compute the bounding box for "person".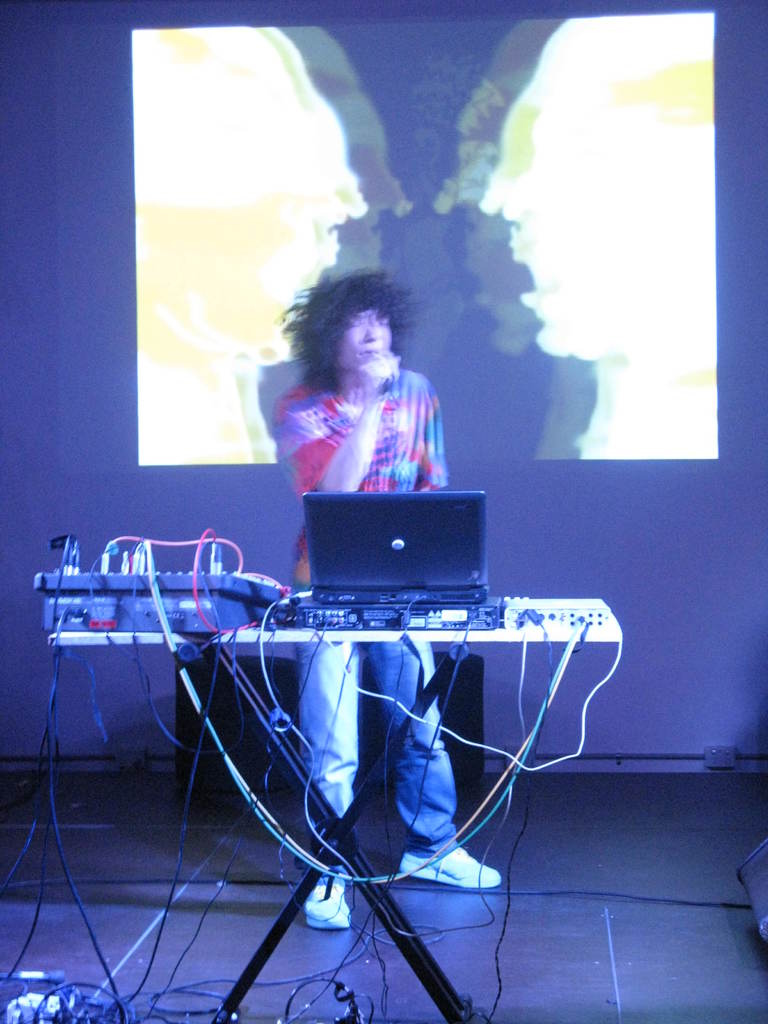
bbox(271, 260, 508, 925).
